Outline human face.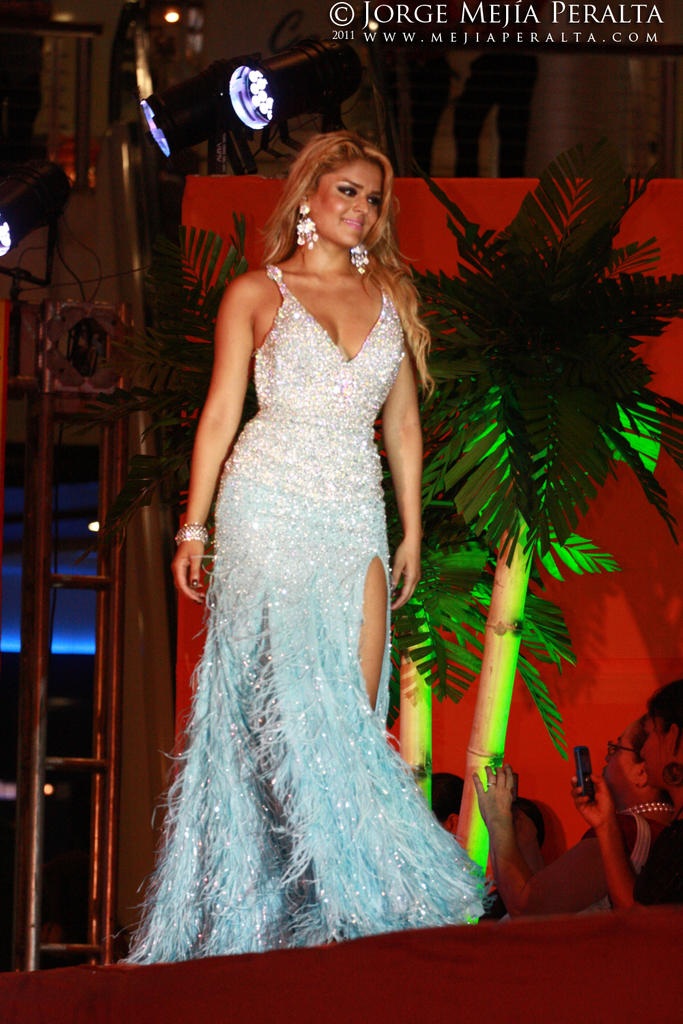
Outline: locate(639, 720, 669, 790).
